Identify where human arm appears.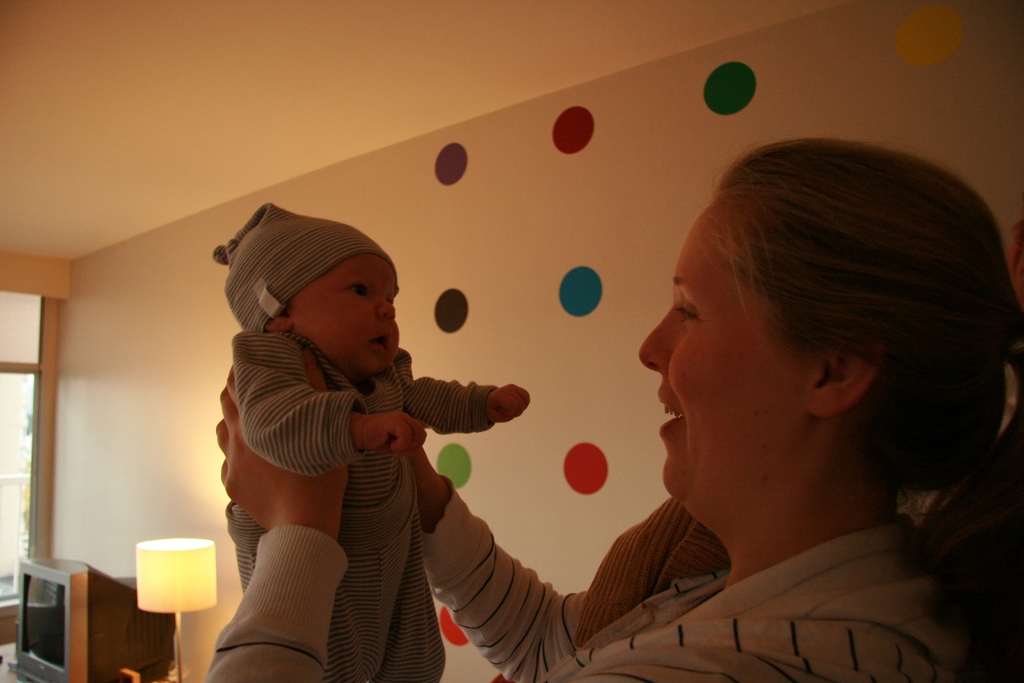
Appears at [left=404, top=371, right=529, bottom=434].
